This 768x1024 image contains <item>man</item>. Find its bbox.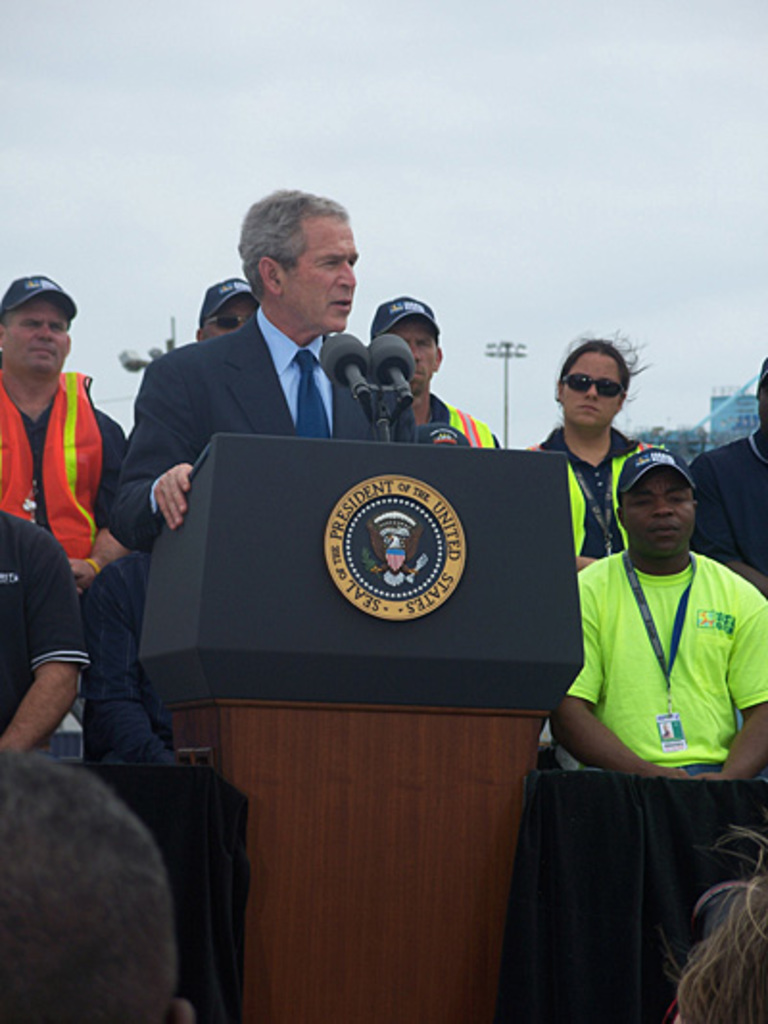
[0,277,131,594].
